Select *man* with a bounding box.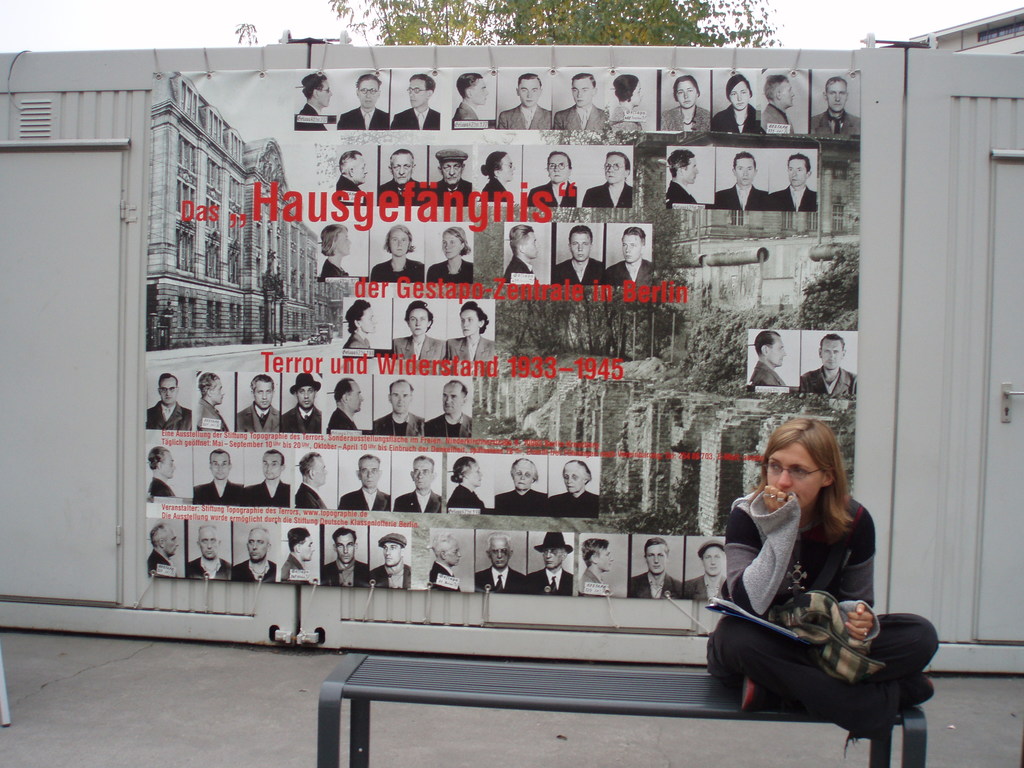
284,376,324,435.
